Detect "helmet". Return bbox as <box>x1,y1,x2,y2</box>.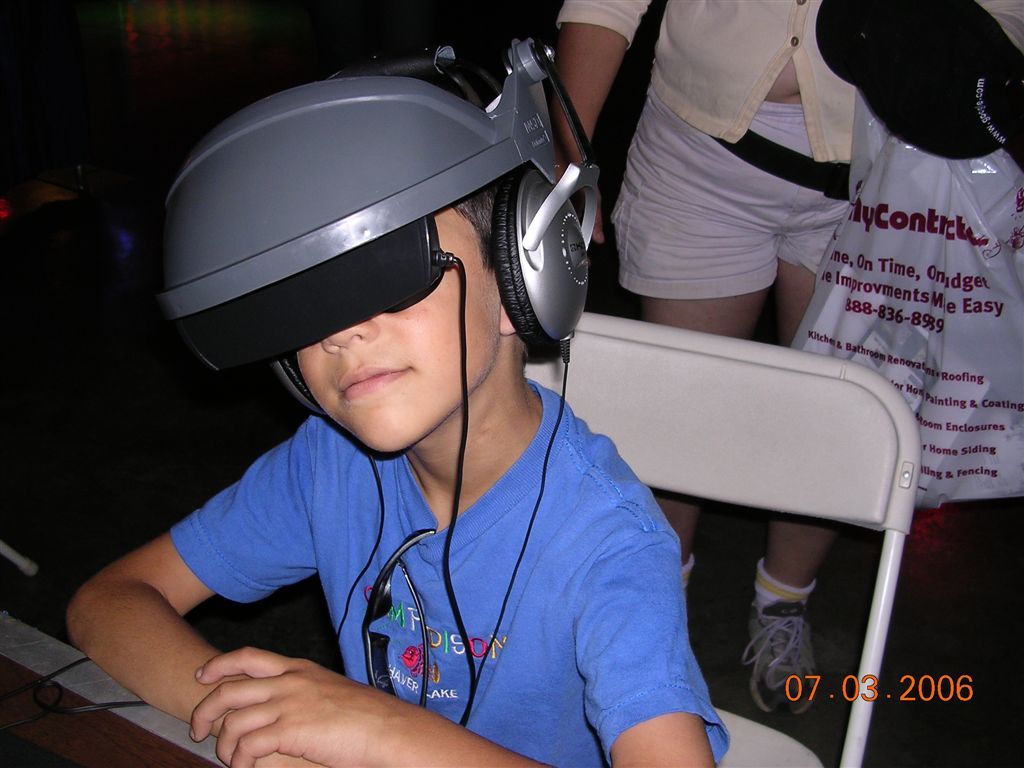
<box>154,41,575,455</box>.
